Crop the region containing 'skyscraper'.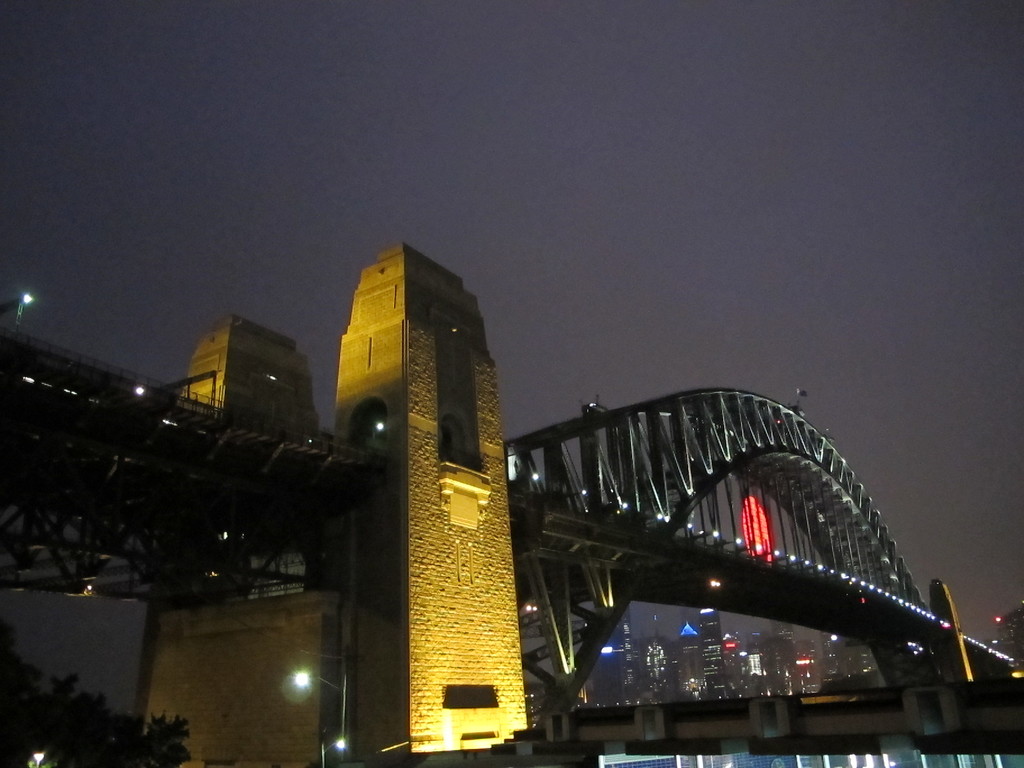
Crop region: rect(678, 609, 735, 684).
